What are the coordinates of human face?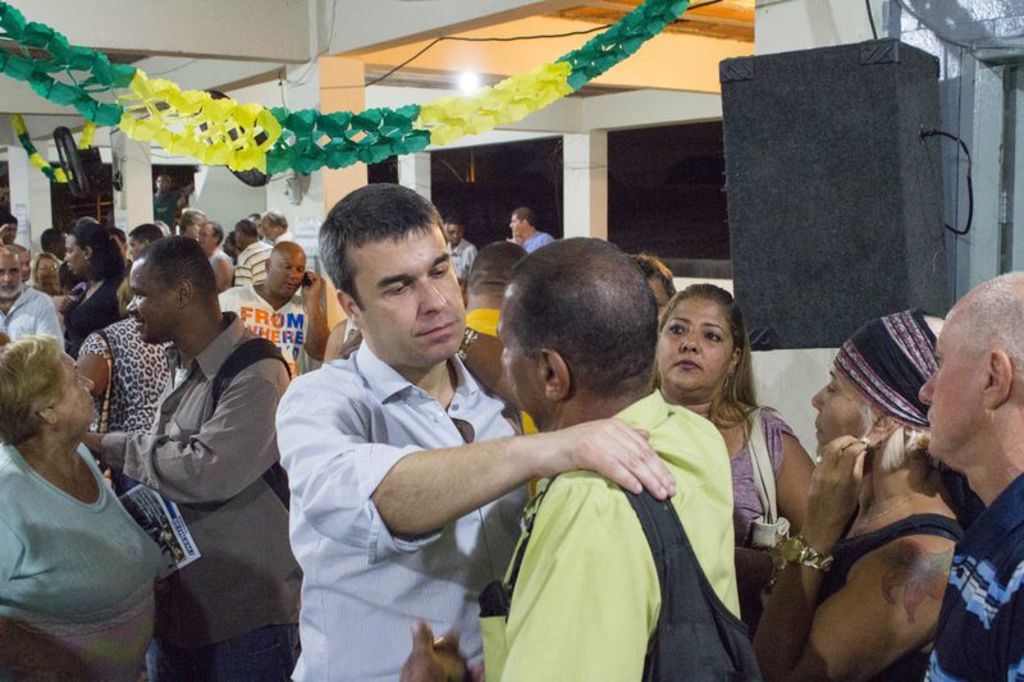
346,221,466,367.
